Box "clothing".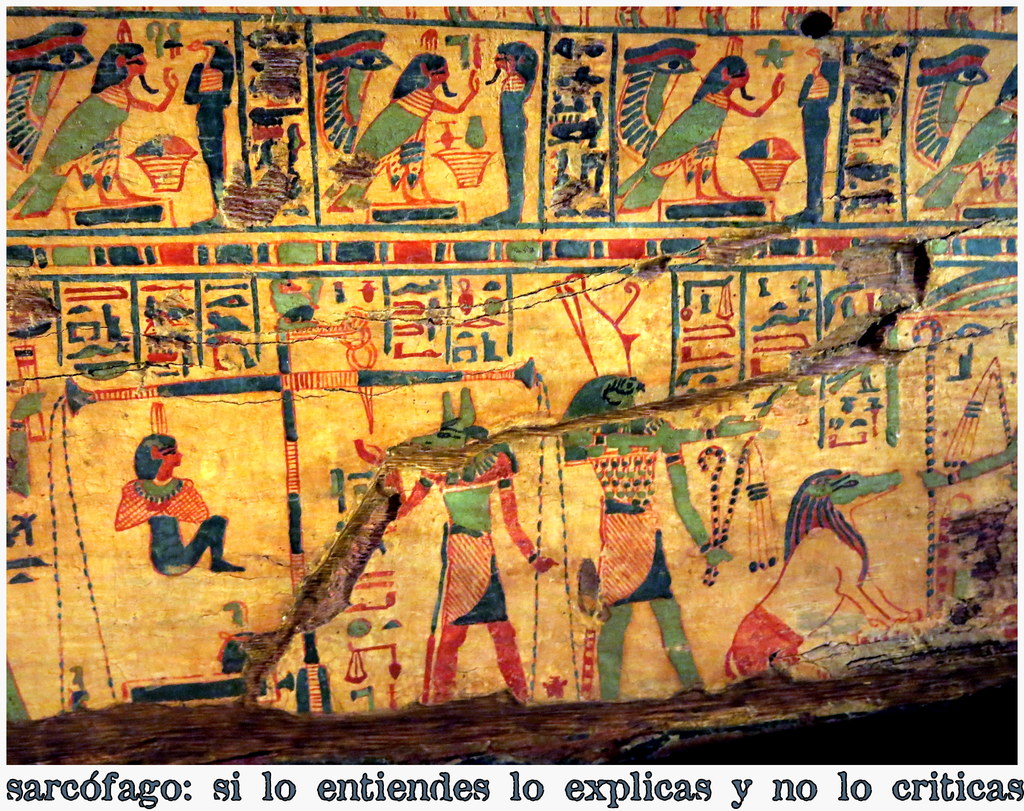
BBox(0, 81, 127, 217).
